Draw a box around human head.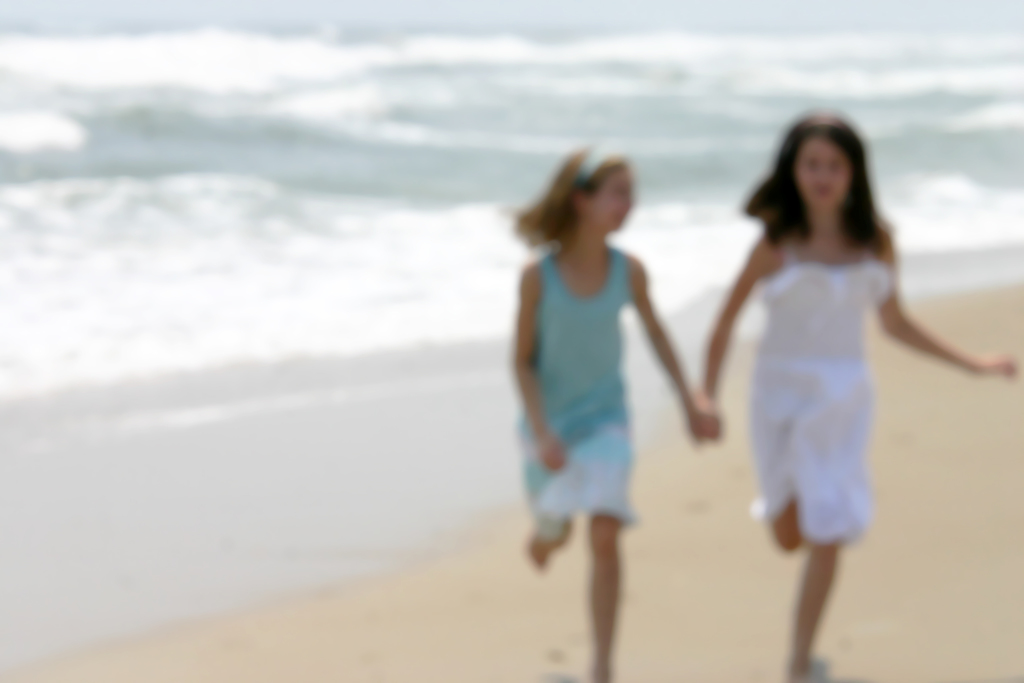
<box>541,147,636,235</box>.
